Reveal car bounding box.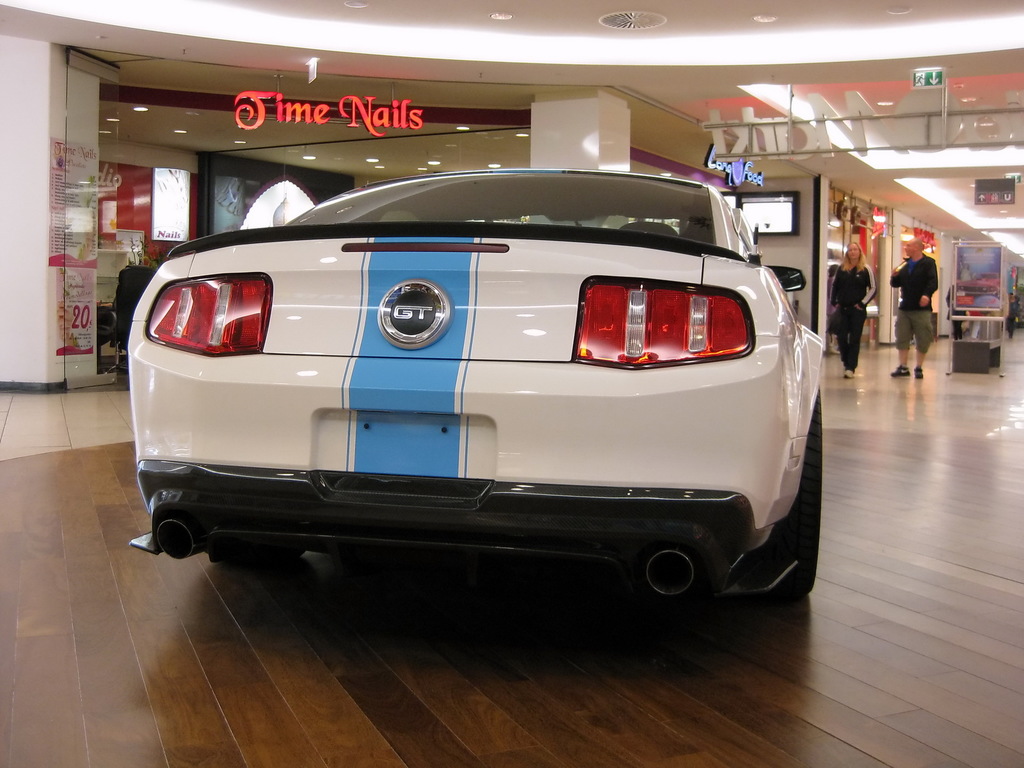
Revealed: (144,147,816,645).
